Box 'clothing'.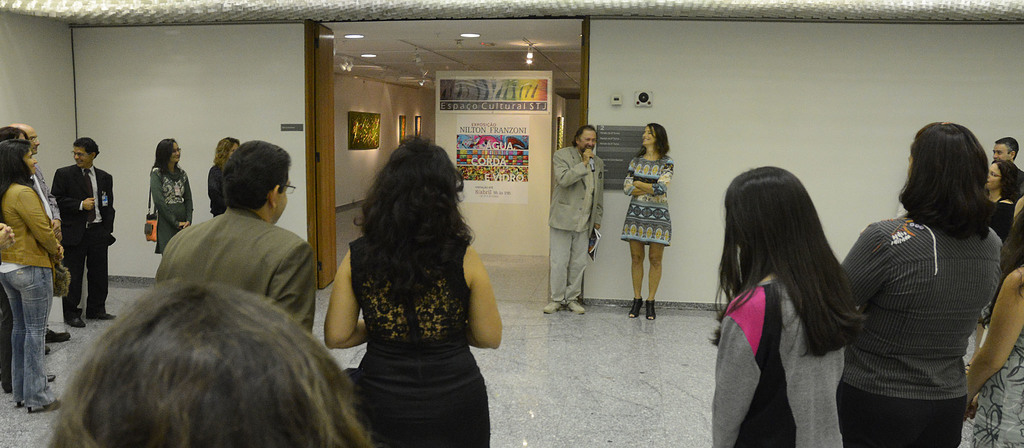
bbox(553, 147, 603, 228).
